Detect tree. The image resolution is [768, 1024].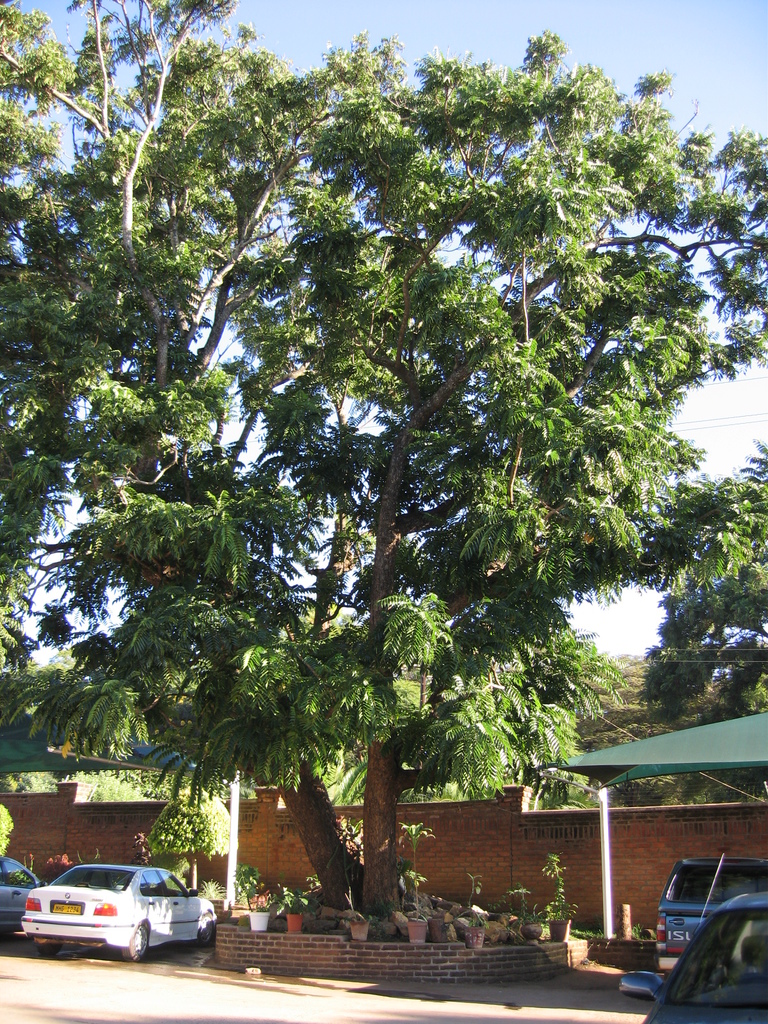
{"left": 644, "top": 486, "right": 758, "bottom": 732}.
